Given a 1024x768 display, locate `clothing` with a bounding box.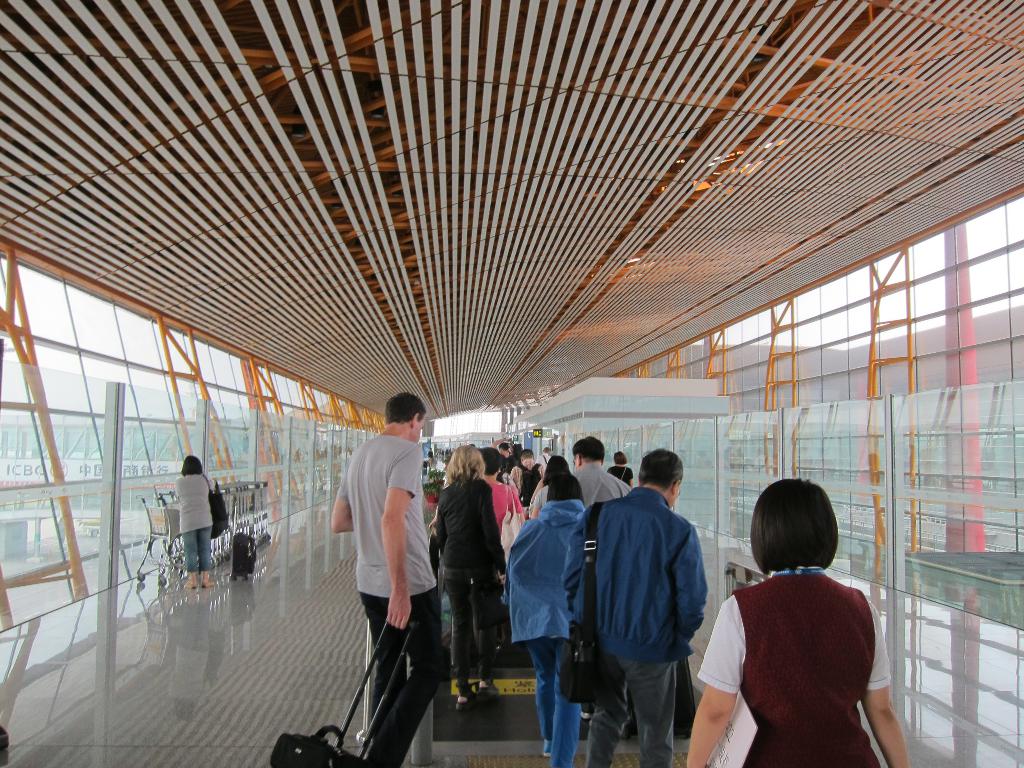
Located: 173 476 218 572.
